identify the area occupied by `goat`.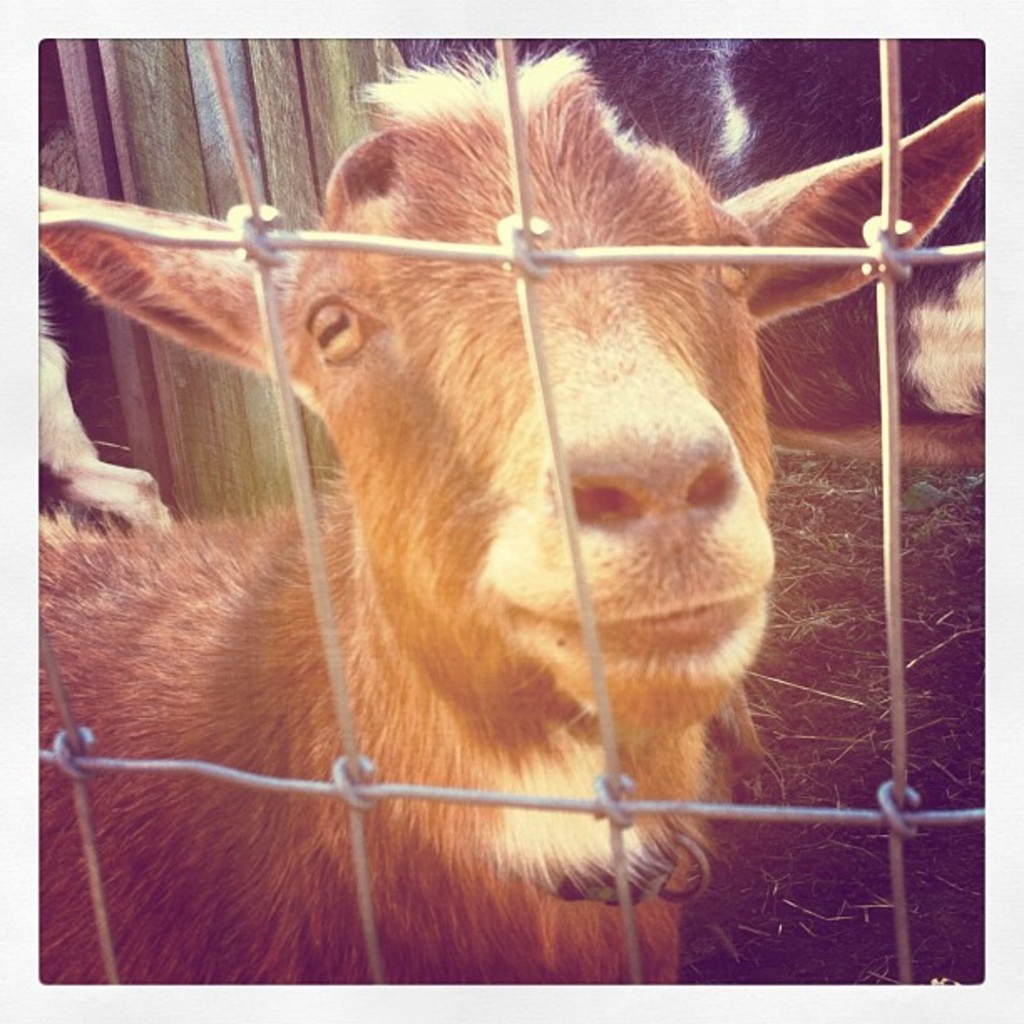
Area: <box>15,69,945,969</box>.
